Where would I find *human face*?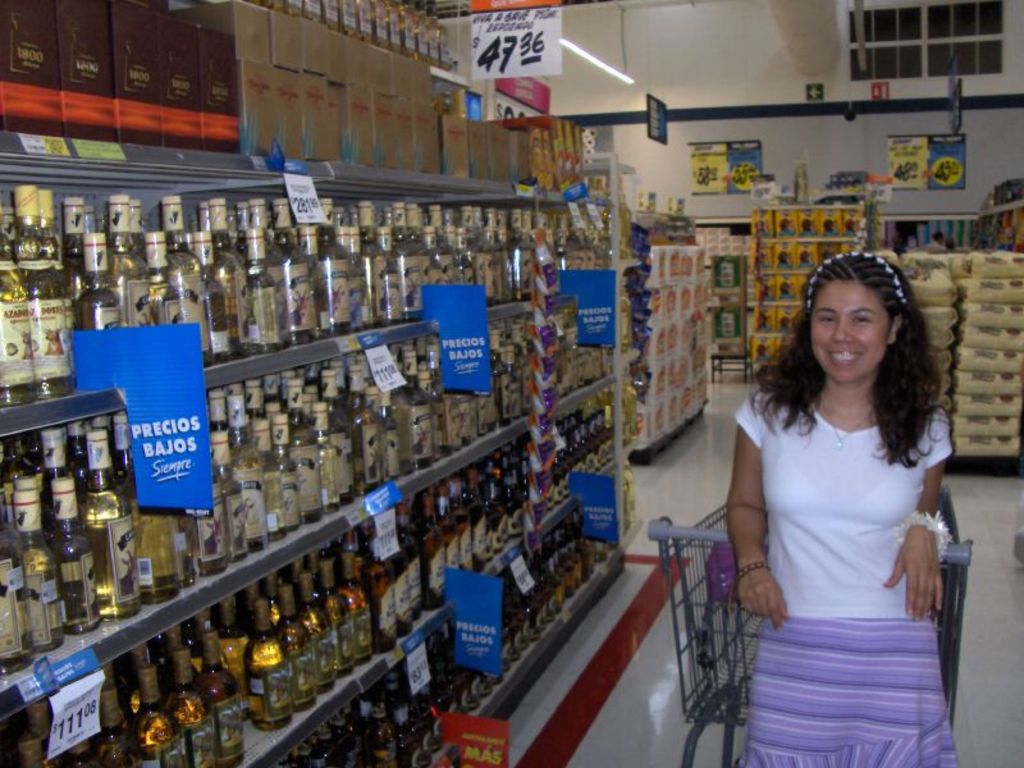
At pyautogui.locateOnScreen(810, 280, 892, 372).
